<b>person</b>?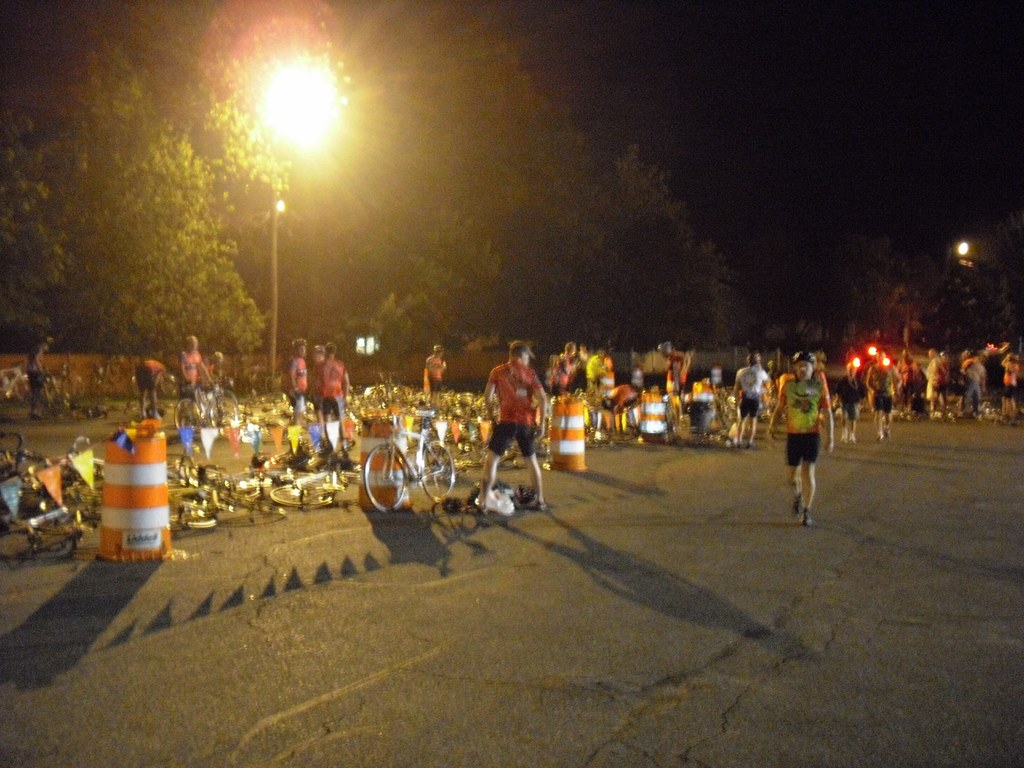
l=316, t=332, r=354, b=440
